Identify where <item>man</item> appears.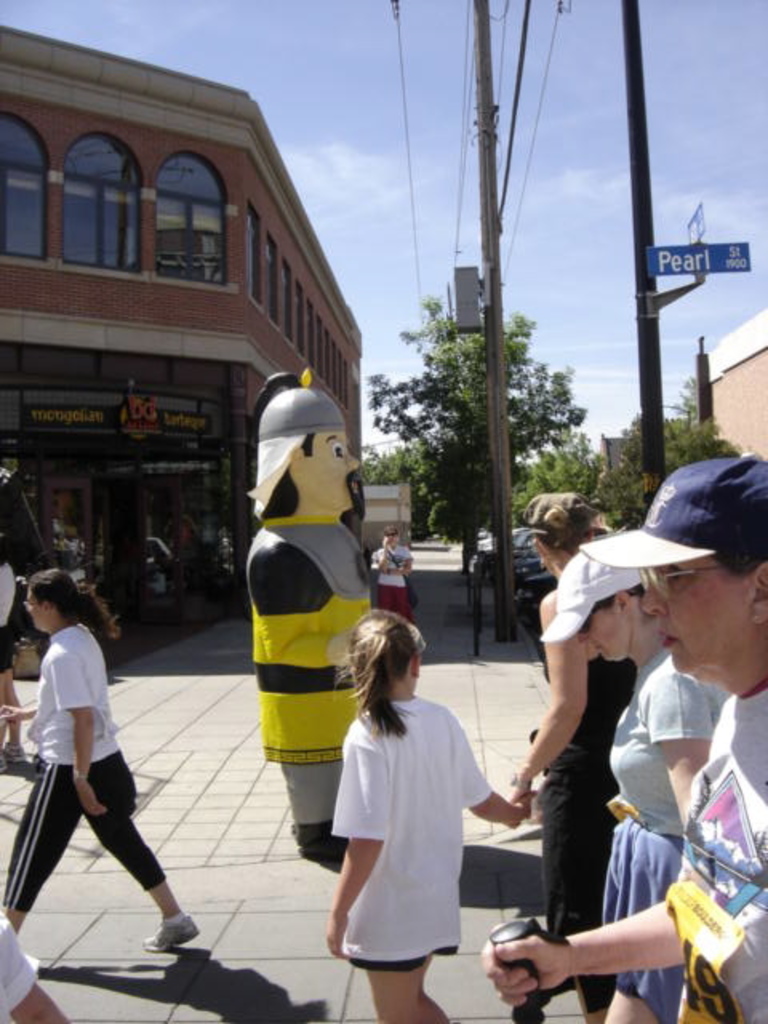
Appears at crop(480, 450, 766, 1022).
